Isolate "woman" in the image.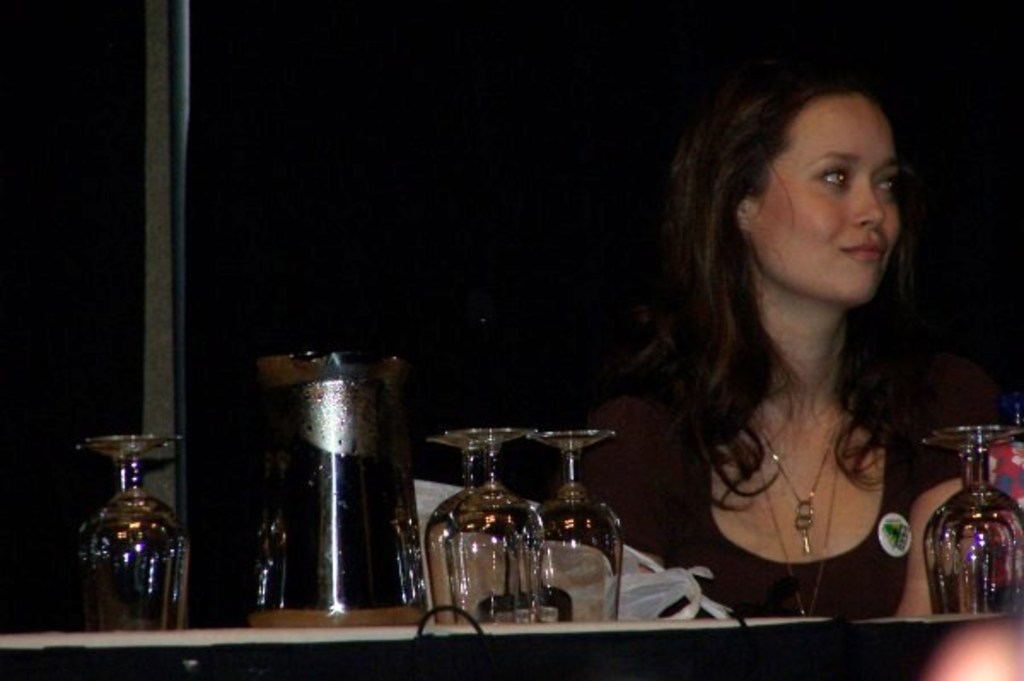
Isolated region: locate(602, 32, 995, 637).
